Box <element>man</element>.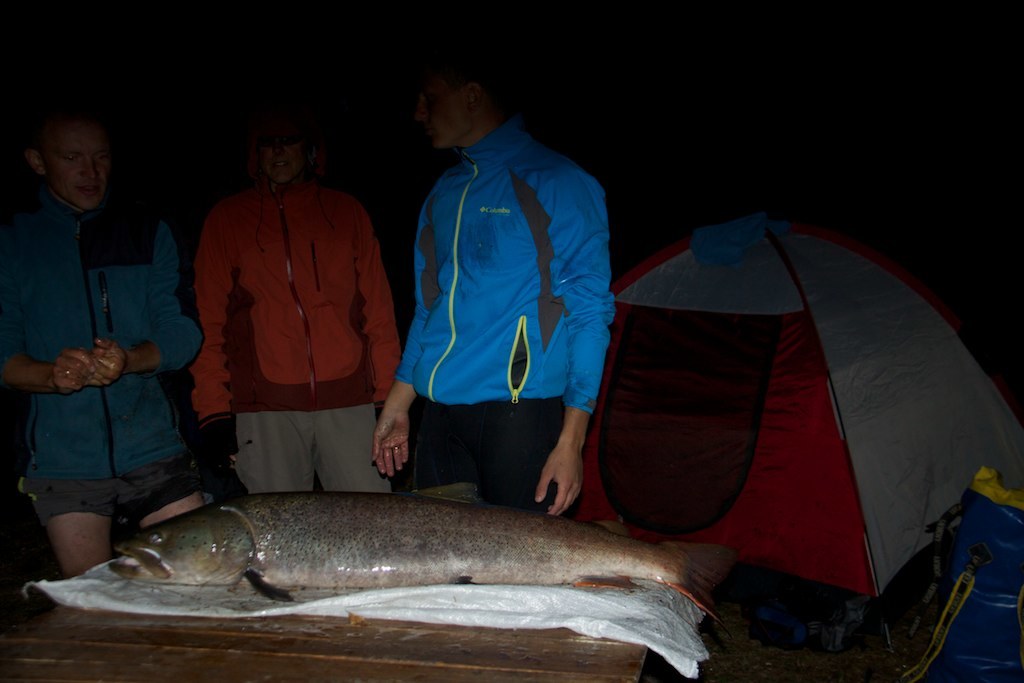
<bbox>370, 52, 614, 520</bbox>.
